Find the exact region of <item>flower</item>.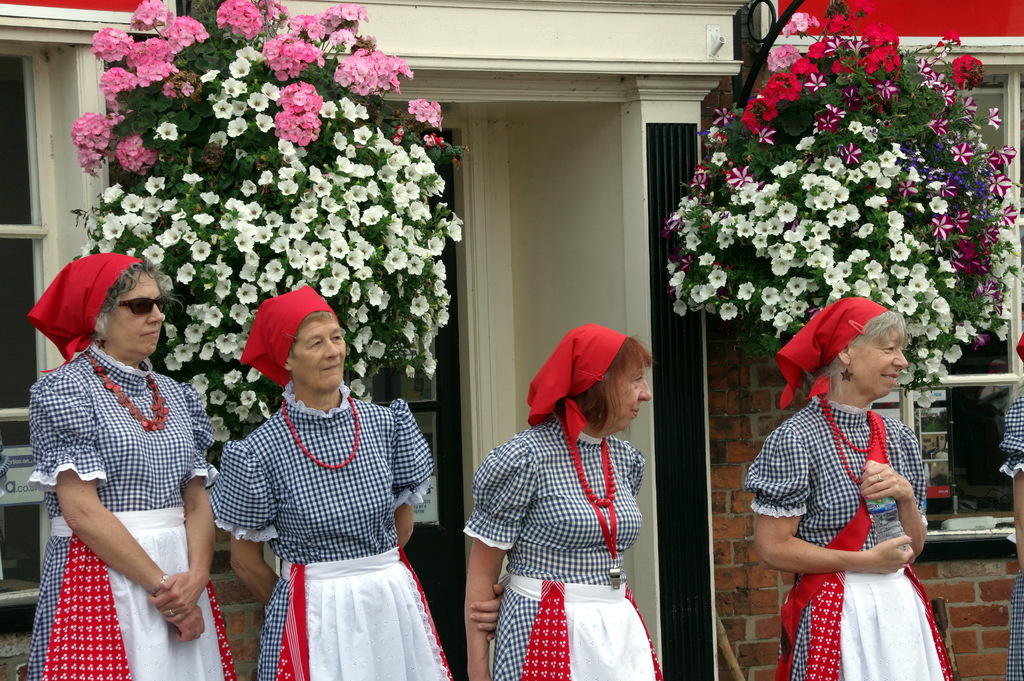
Exact region: {"x1": 77, "y1": 240, "x2": 101, "y2": 259}.
